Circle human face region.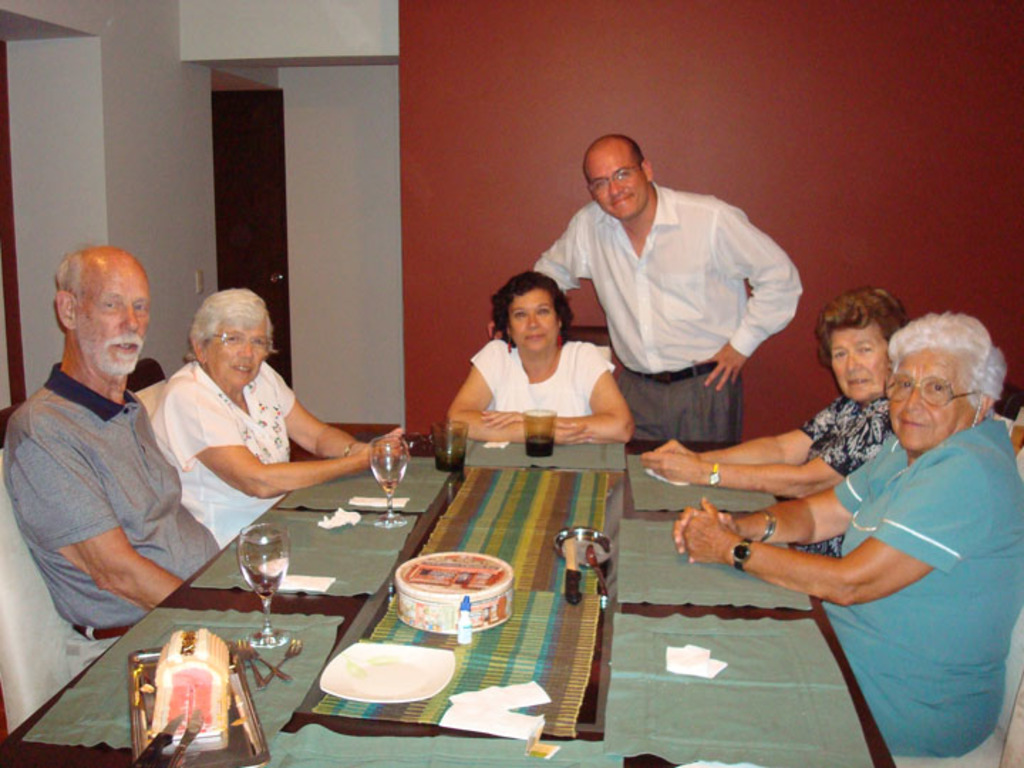
Region: l=838, t=323, r=890, b=395.
